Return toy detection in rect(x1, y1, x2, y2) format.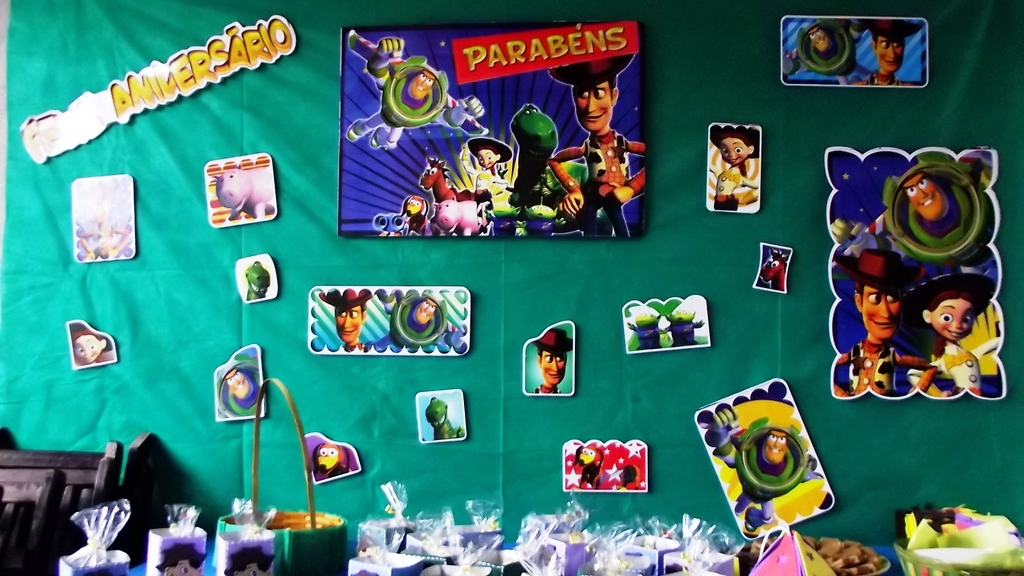
rect(628, 308, 665, 353).
